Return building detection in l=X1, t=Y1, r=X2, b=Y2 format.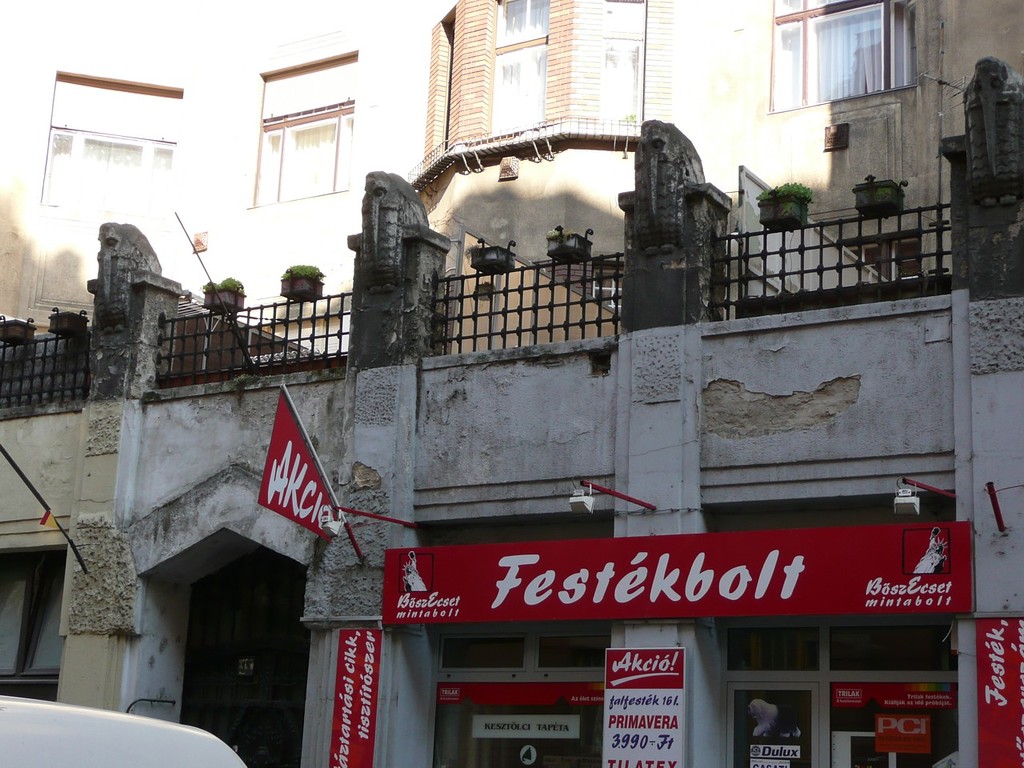
l=0, t=0, r=1023, b=767.
